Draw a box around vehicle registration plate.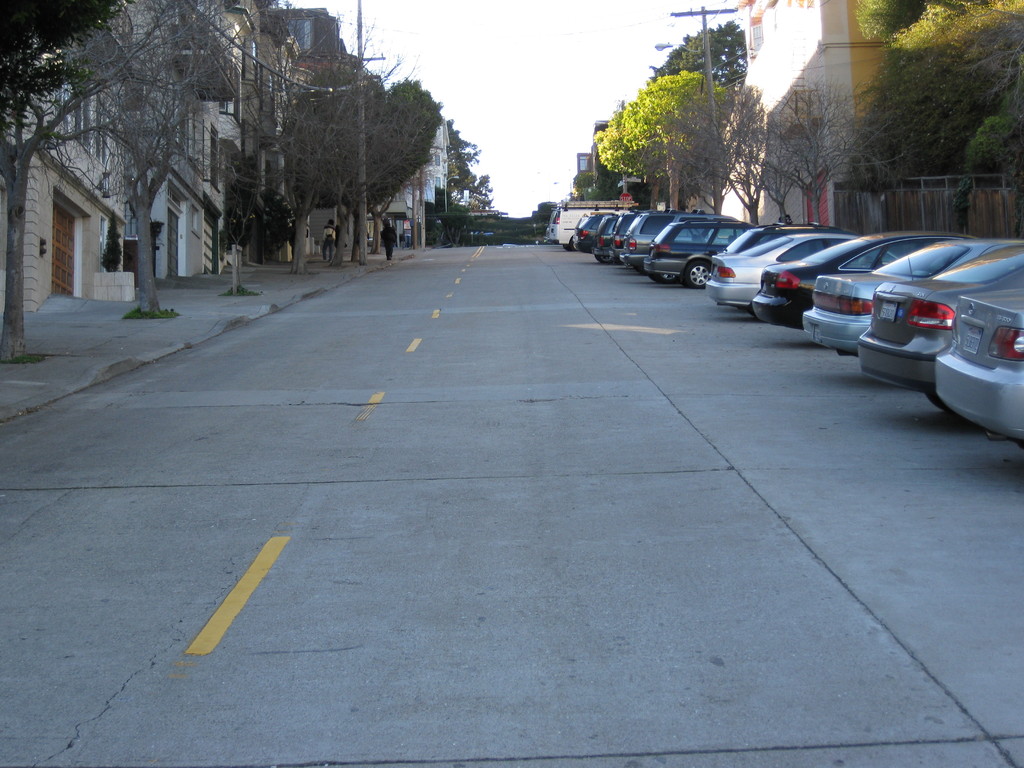
left=959, top=323, right=985, bottom=355.
